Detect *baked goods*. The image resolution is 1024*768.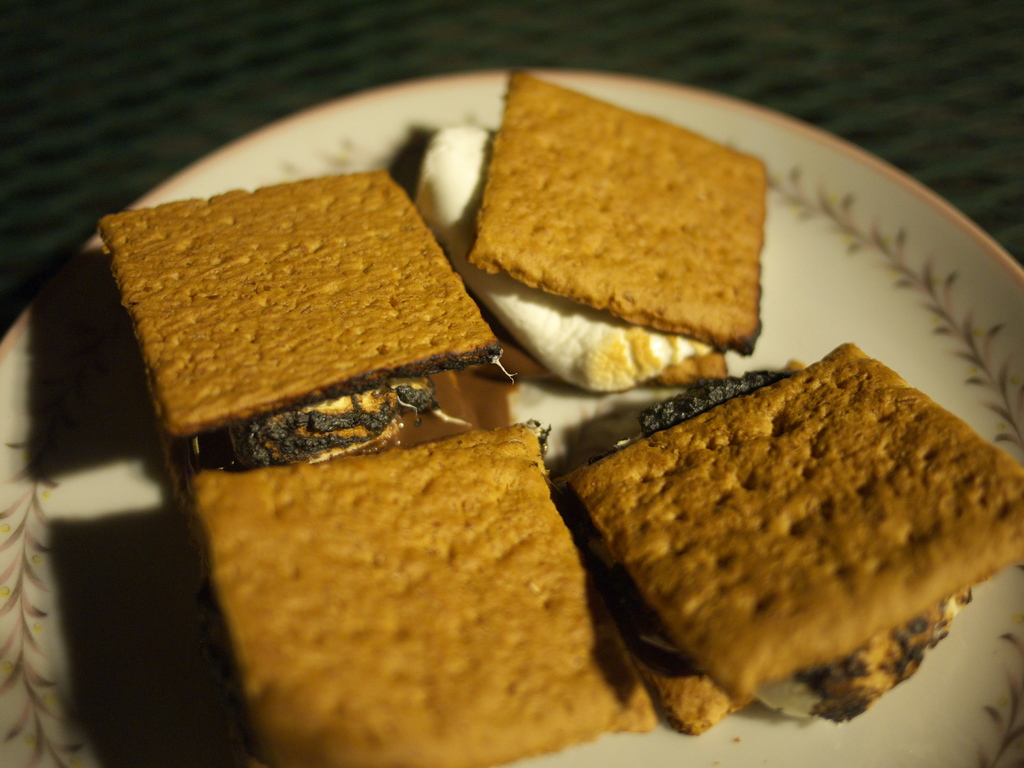
(x1=95, y1=171, x2=505, y2=506).
